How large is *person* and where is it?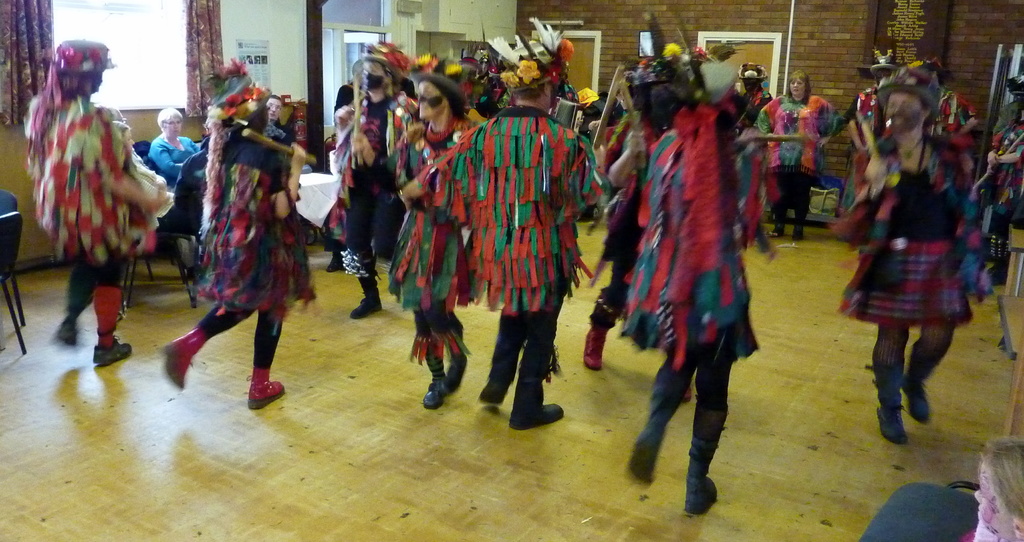
Bounding box: [851,54,970,446].
